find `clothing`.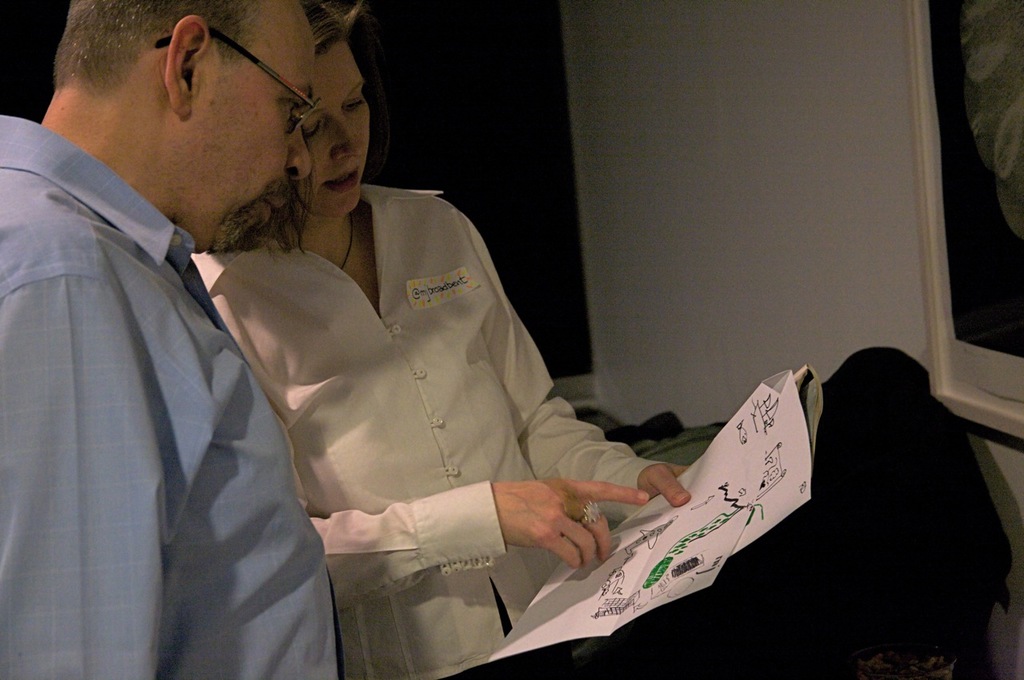
<bbox>193, 174, 1014, 679</bbox>.
